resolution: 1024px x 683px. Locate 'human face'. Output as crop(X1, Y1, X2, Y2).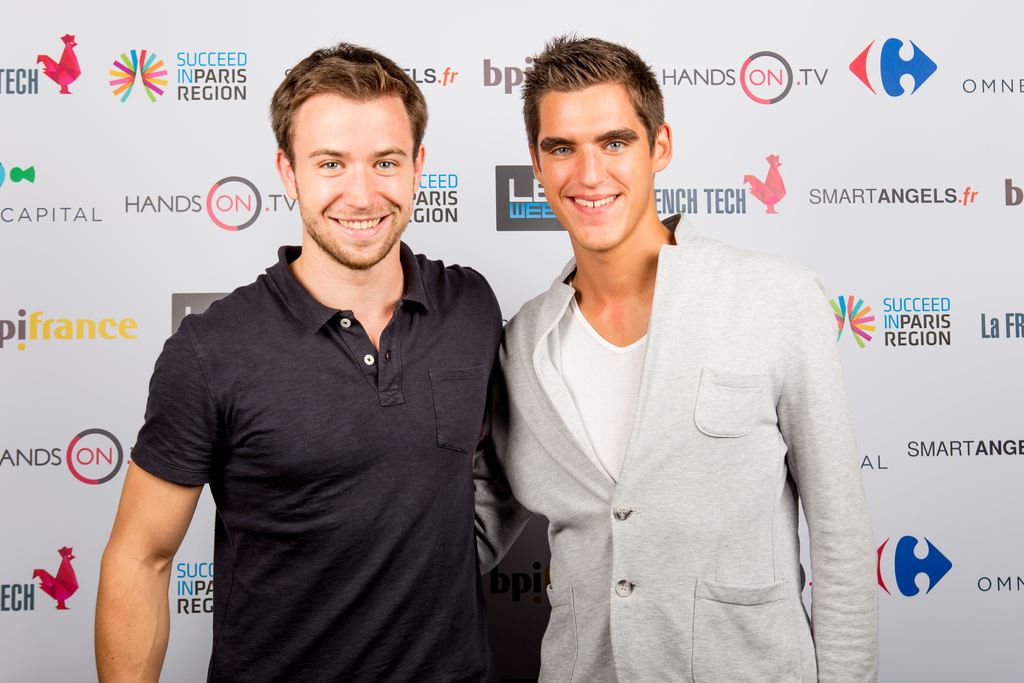
crop(294, 94, 412, 263).
